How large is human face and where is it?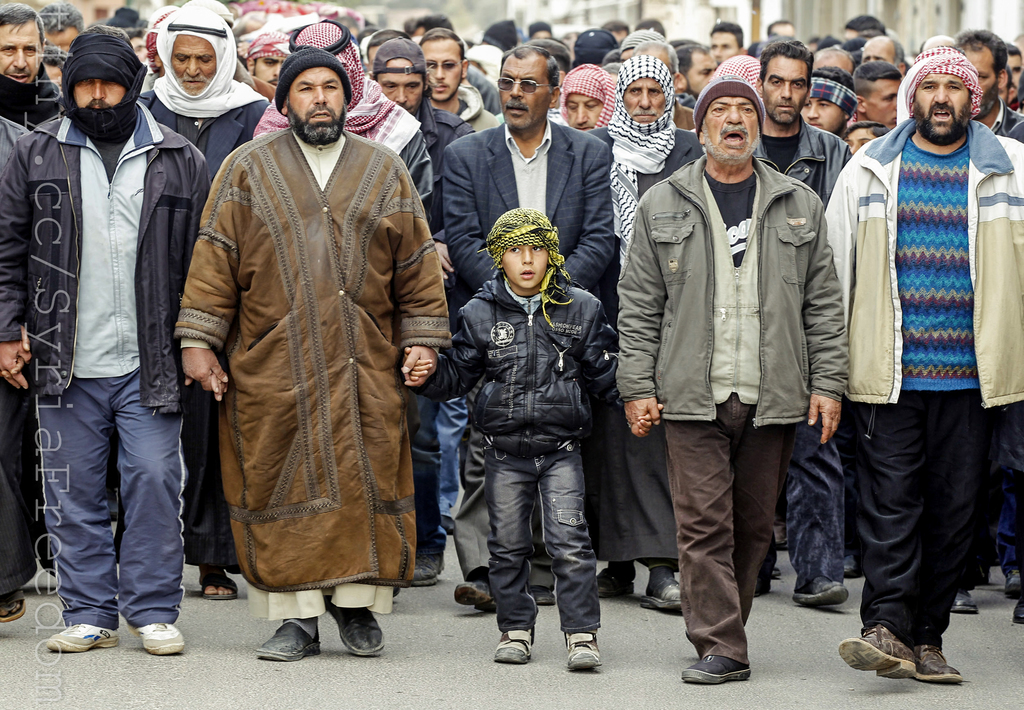
Bounding box: bbox=(173, 31, 219, 95).
